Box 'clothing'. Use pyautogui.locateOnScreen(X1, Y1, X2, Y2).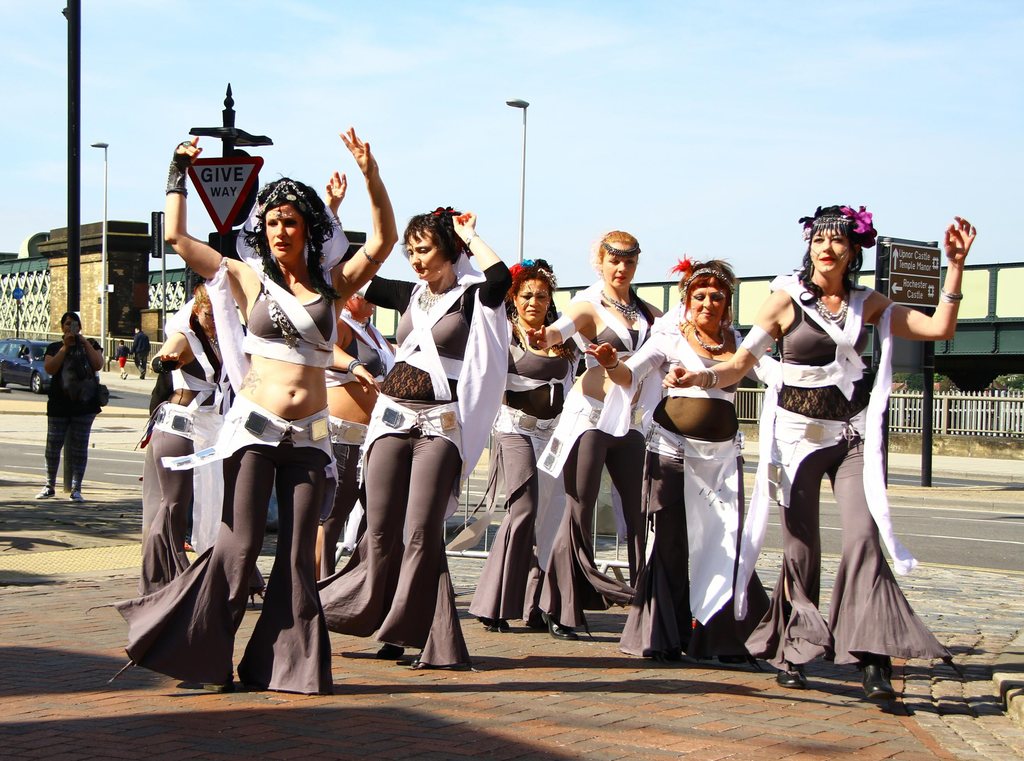
pyautogui.locateOnScreen(114, 270, 341, 687).
